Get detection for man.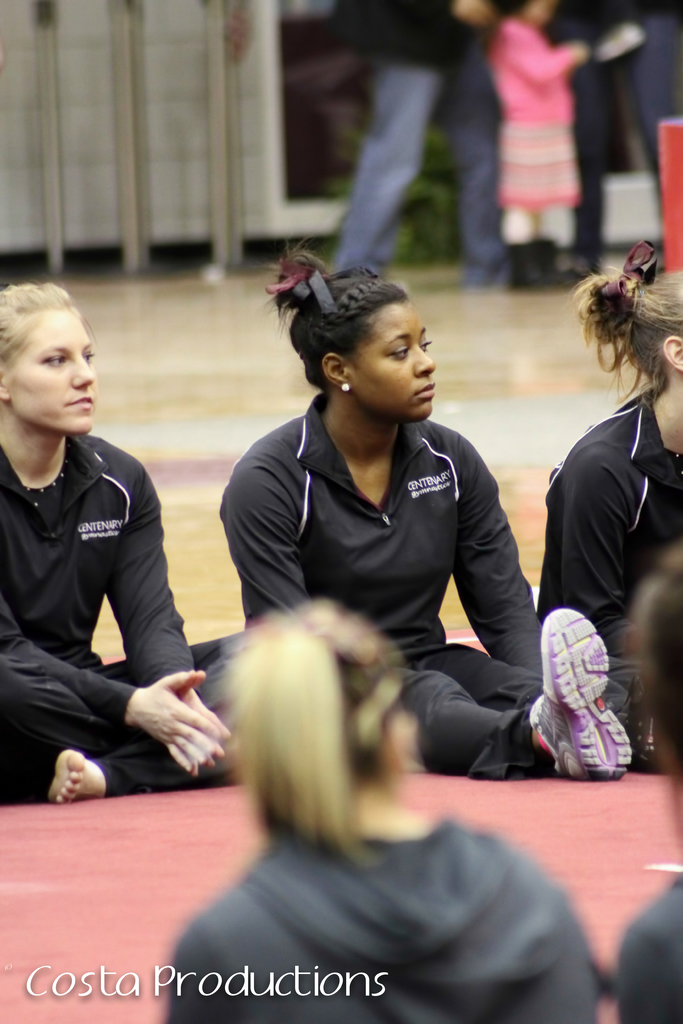
Detection: <region>331, 0, 511, 282</region>.
